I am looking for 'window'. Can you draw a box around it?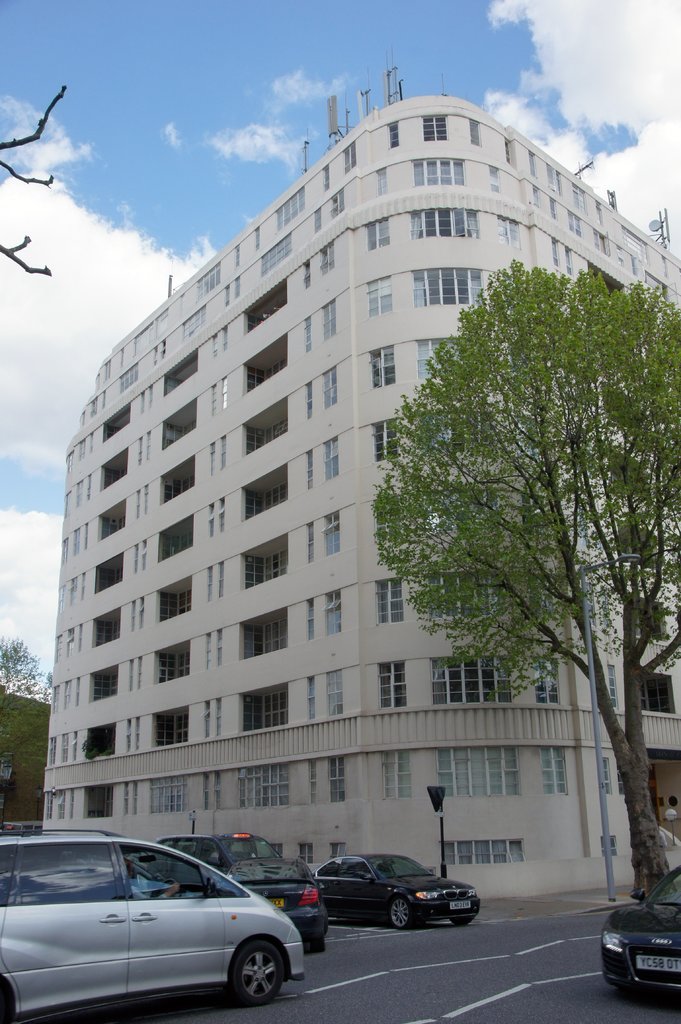
Sure, the bounding box is l=627, t=685, r=679, b=724.
